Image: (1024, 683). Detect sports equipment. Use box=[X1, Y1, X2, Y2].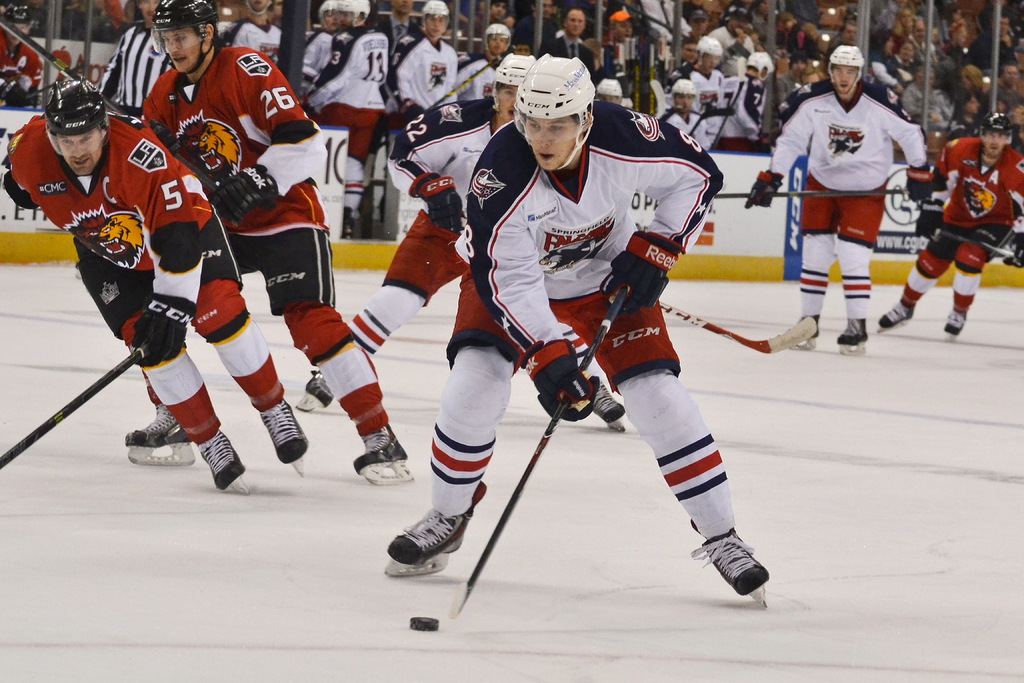
box=[41, 81, 109, 134].
